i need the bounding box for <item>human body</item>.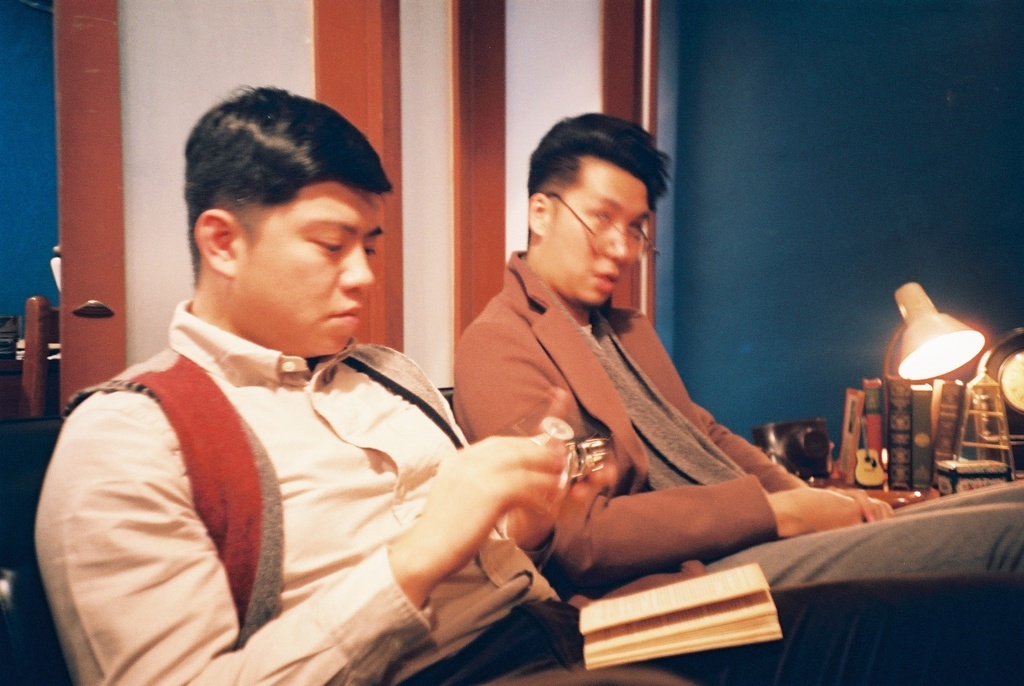
Here it is: [x1=35, y1=80, x2=696, y2=685].
